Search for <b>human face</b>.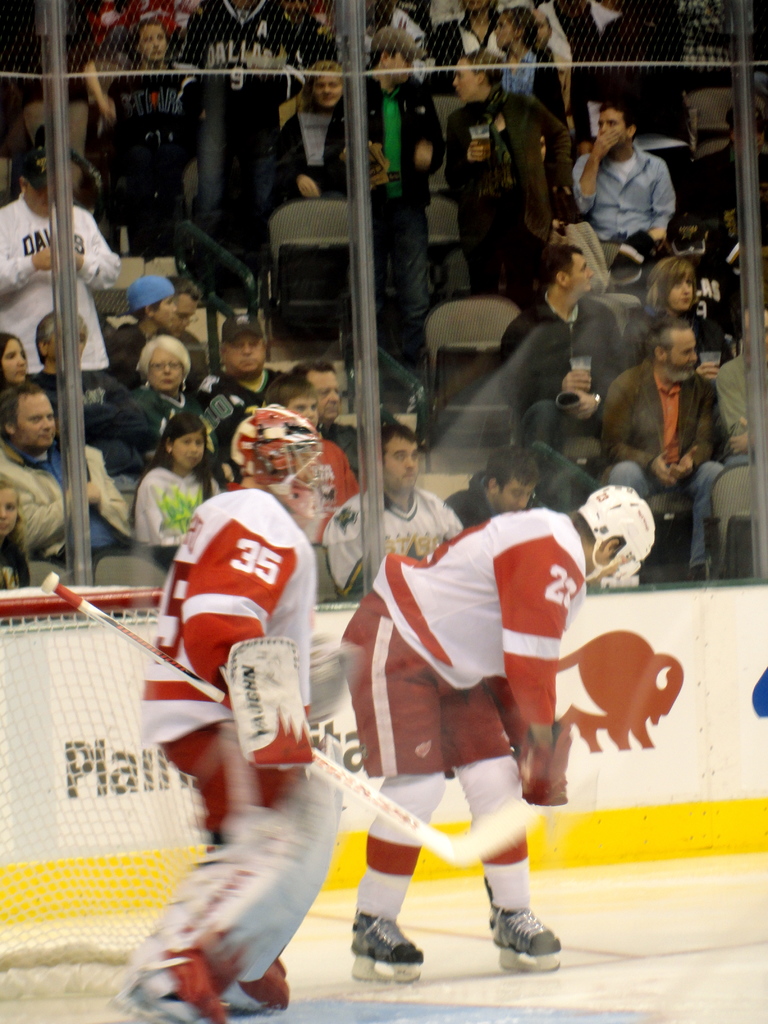
Found at 672 279 692 309.
